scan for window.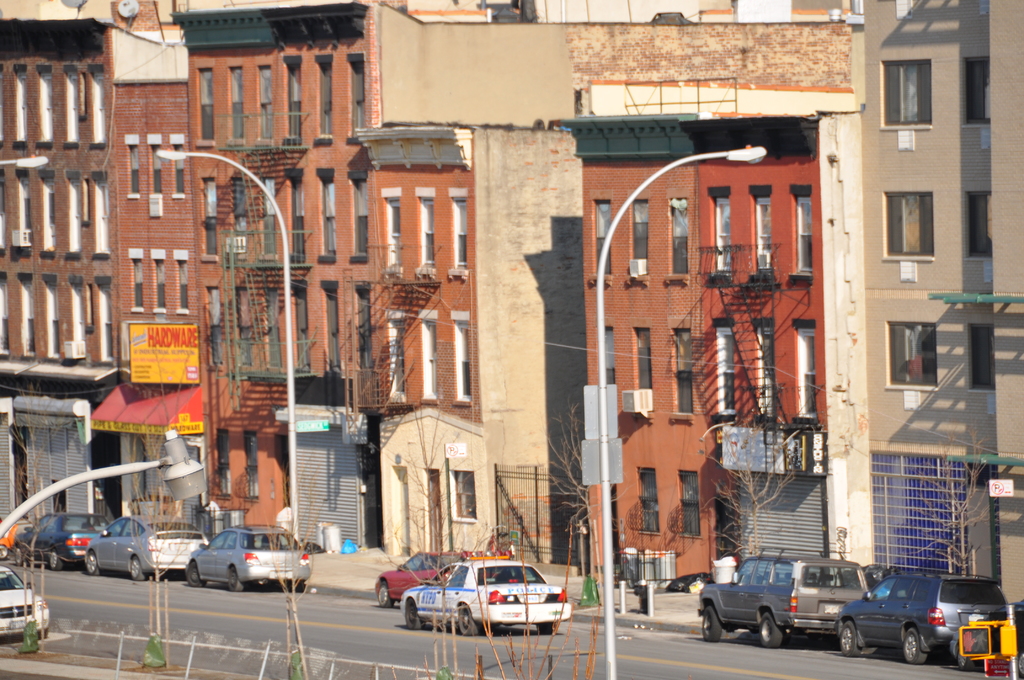
Scan result: 881 312 947 400.
